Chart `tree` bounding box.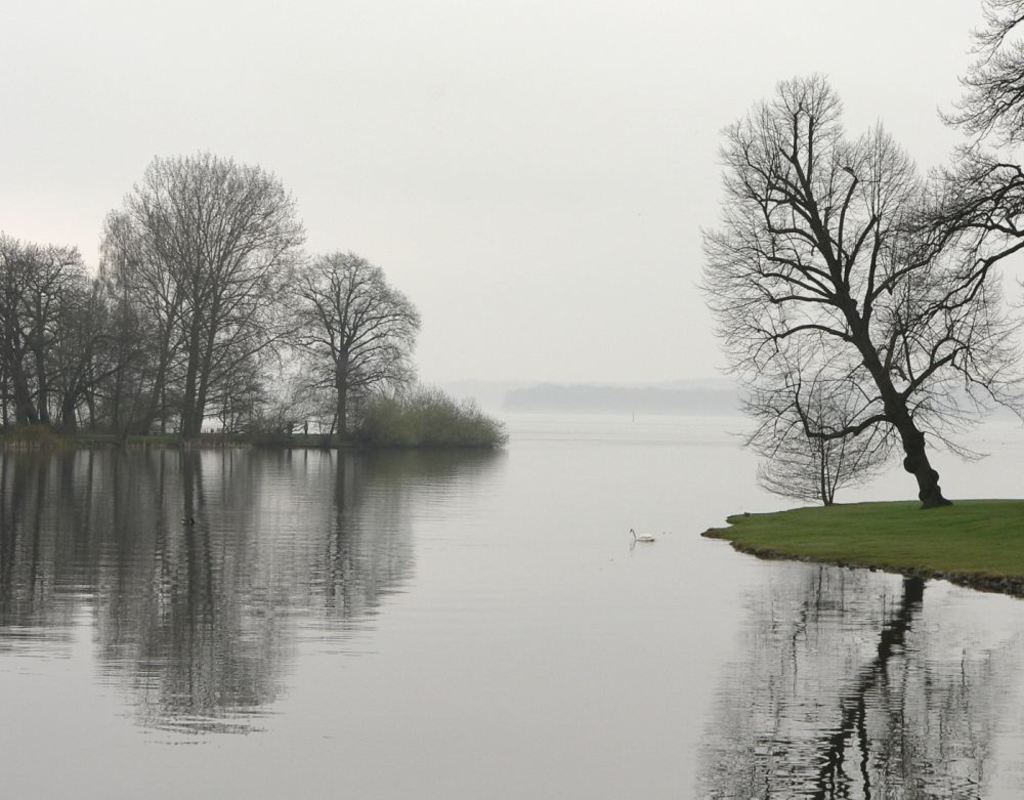
Charted: bbox(93, 144, 329, 451).
